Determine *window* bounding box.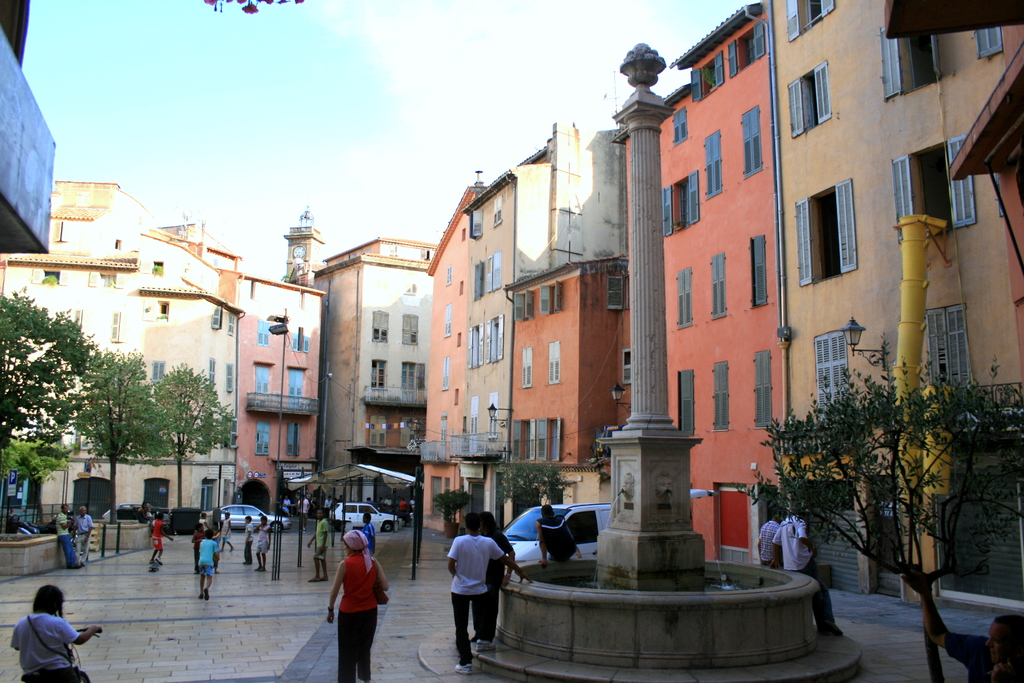
Determined: box=[466, 323, 484, 369].
